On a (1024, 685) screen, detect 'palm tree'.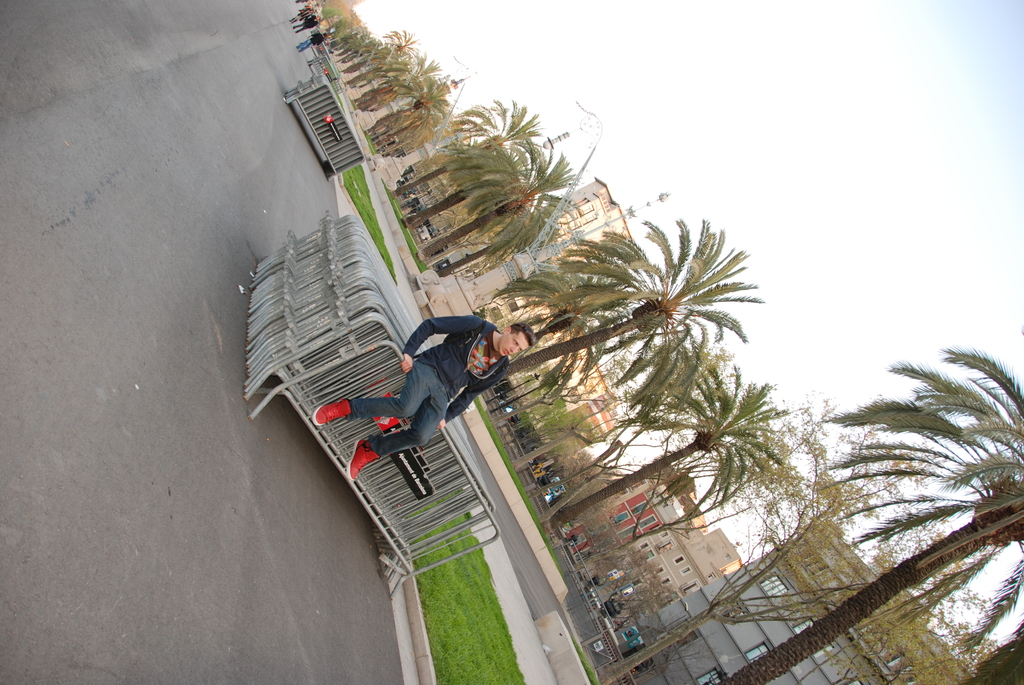
<region>410, 22, 445, 81</region>.
